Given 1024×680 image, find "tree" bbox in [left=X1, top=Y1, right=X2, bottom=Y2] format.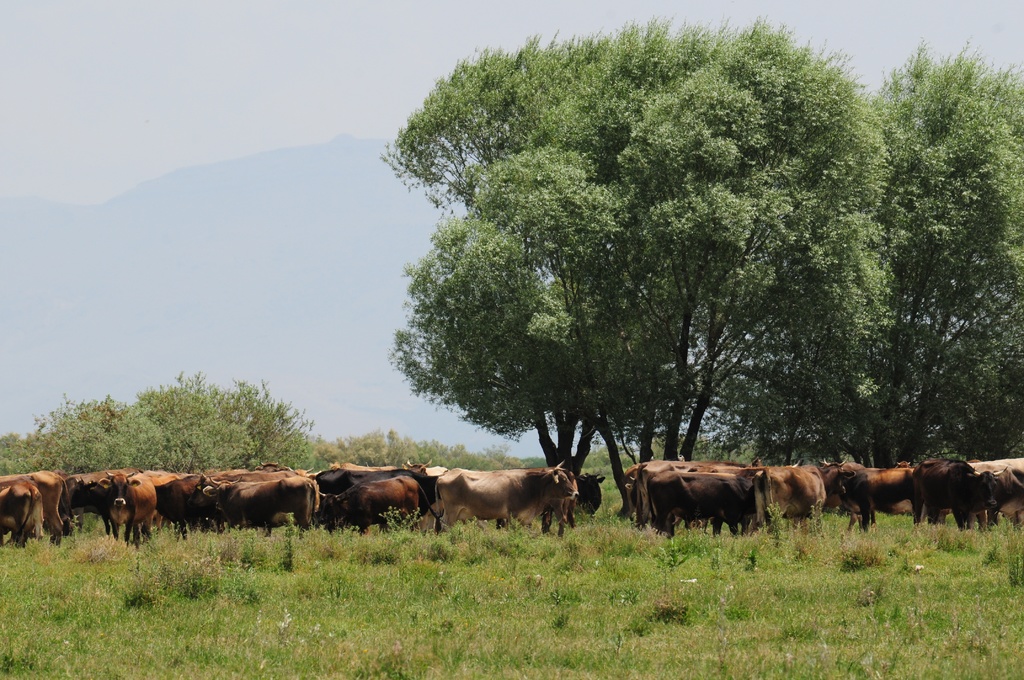
[left=682, top=36, right=1023, bottom=475].
